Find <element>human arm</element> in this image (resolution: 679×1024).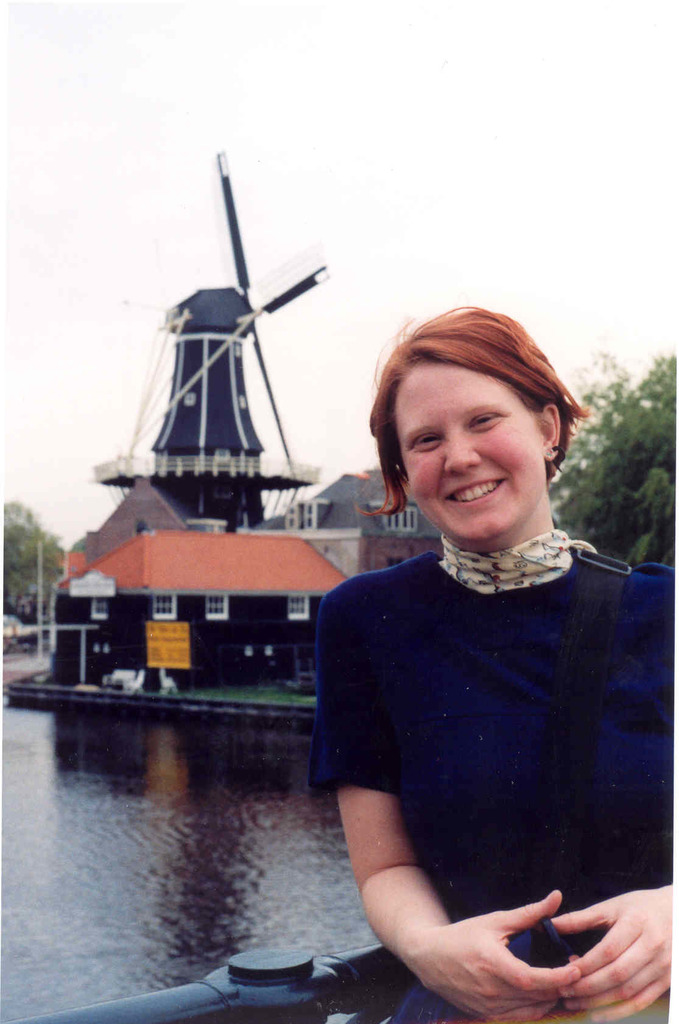
left=311, top=596, right=579, bottom=1023.
